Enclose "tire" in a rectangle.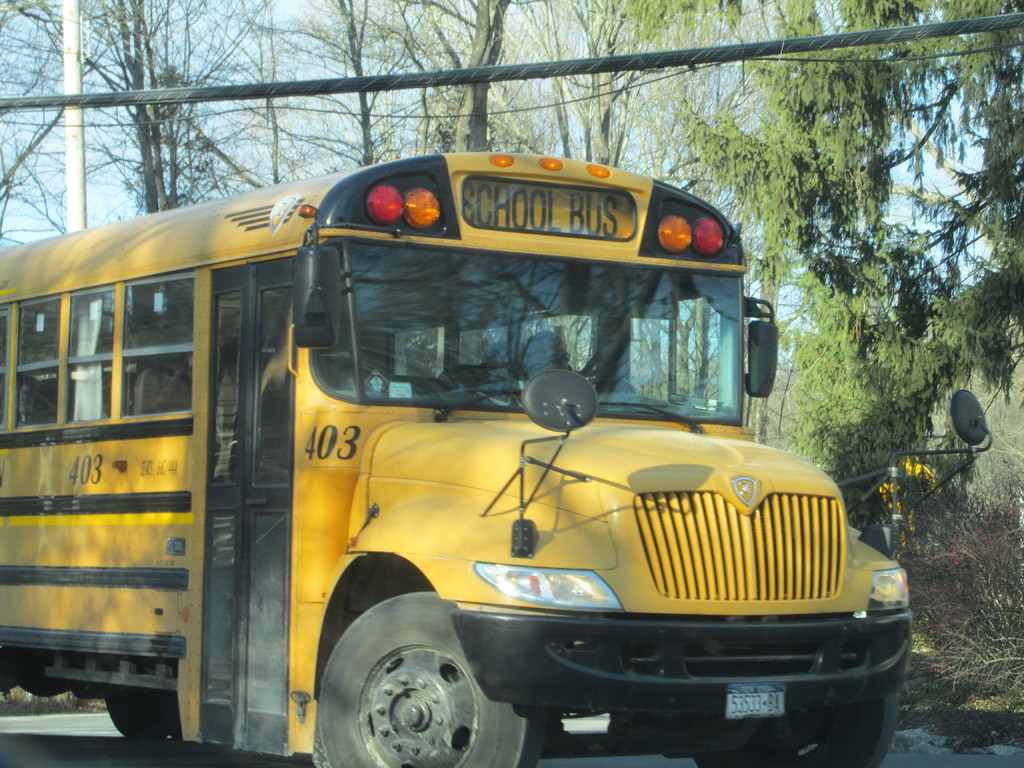
695 689 898 767.
